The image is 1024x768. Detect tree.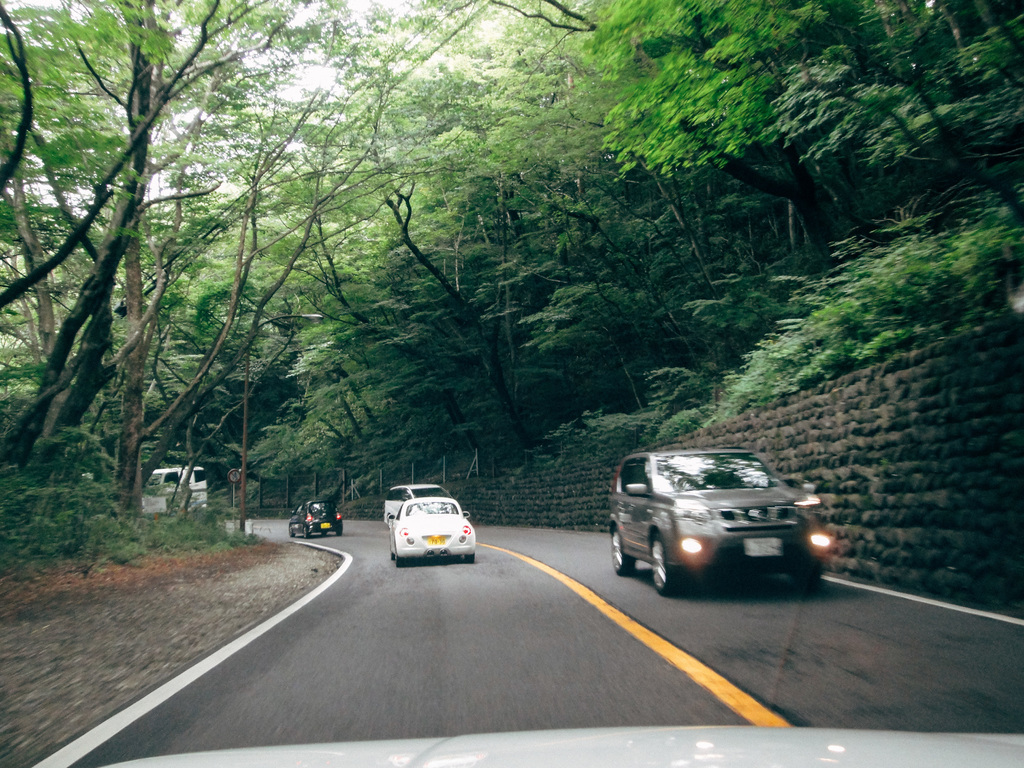
Detection: x1=572, y1=0, x2=840, y2=300.
